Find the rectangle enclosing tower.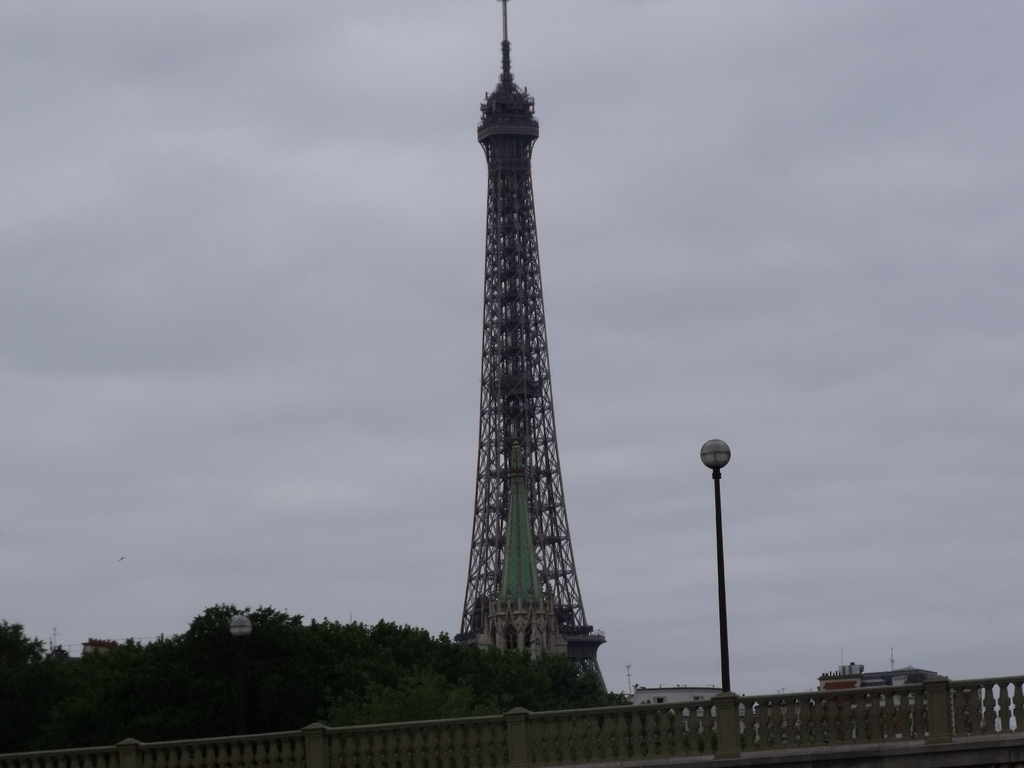
locate(429, 1, 616, 714).
